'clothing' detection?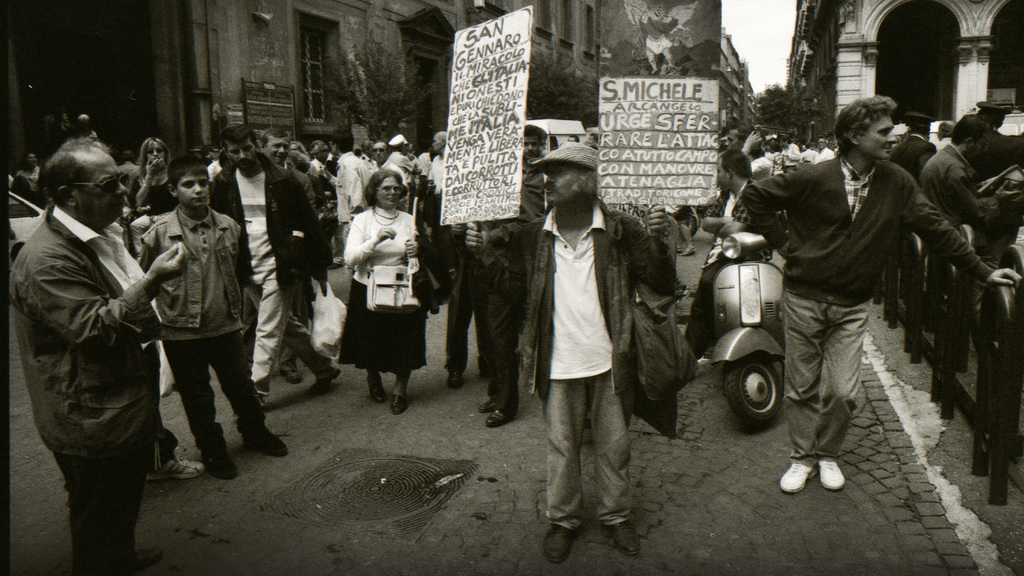
<region>759, 100, 915, 474</region>
